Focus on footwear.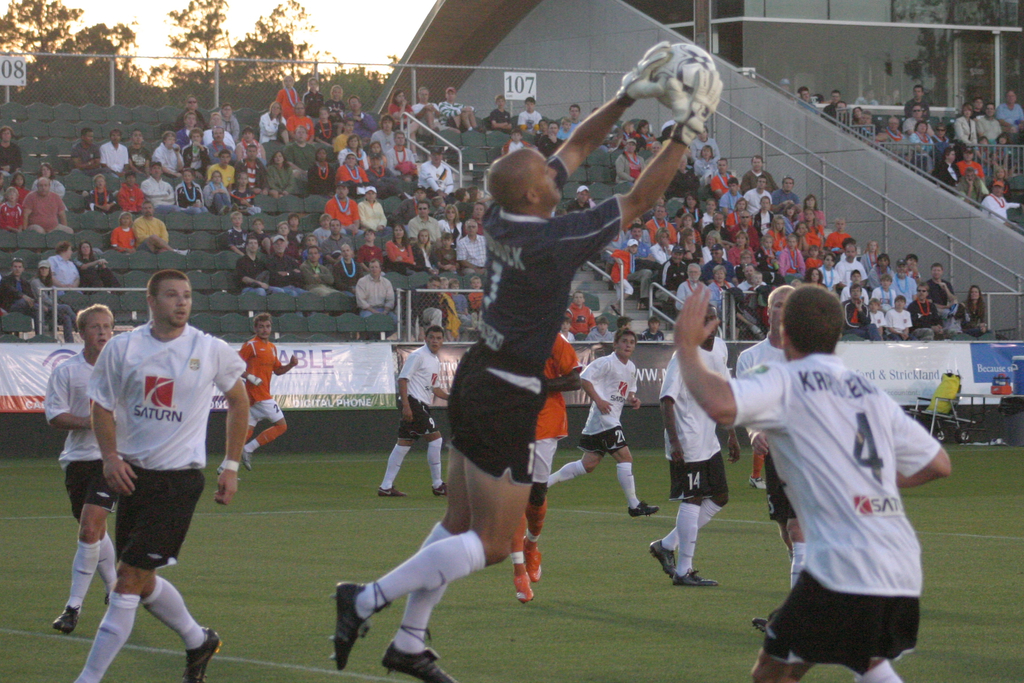
Focused at BBox(431, 481, 445, 495).
